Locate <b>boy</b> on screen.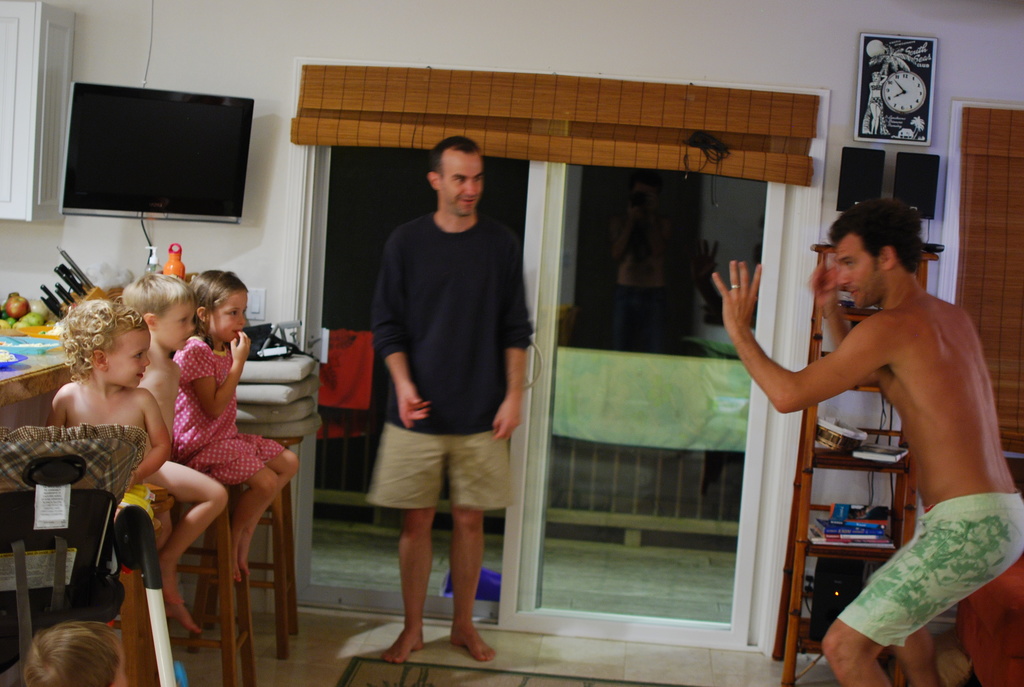
On screen at BBox(51, 308, 214, 634).
